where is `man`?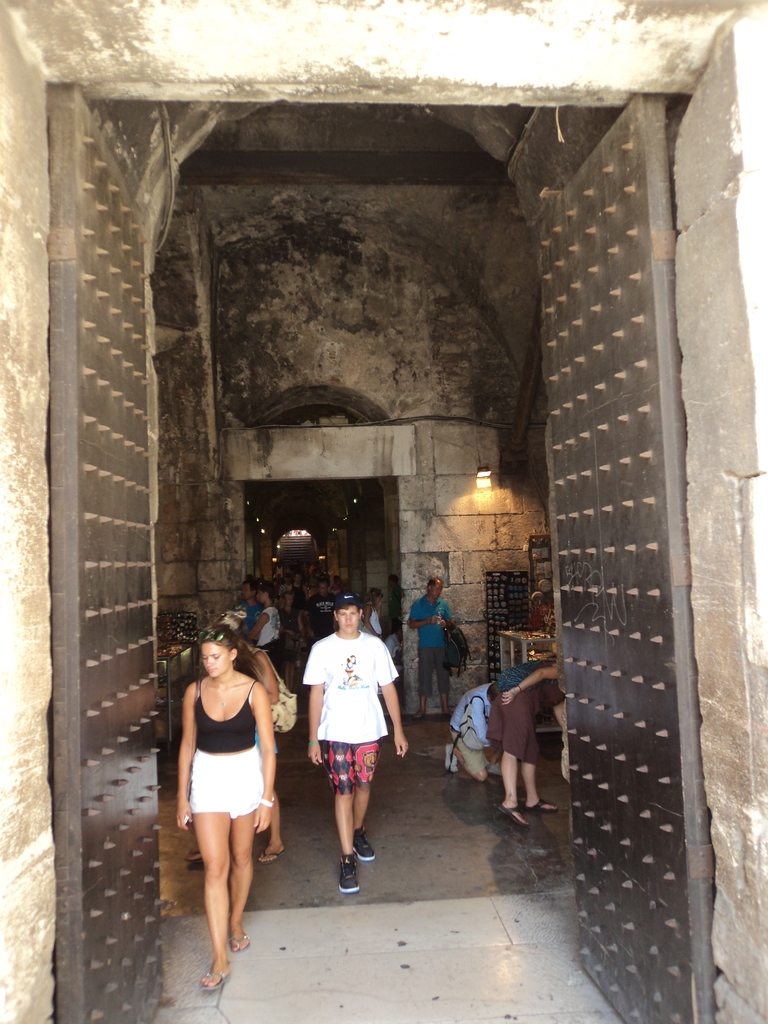
307:609:406:884.
